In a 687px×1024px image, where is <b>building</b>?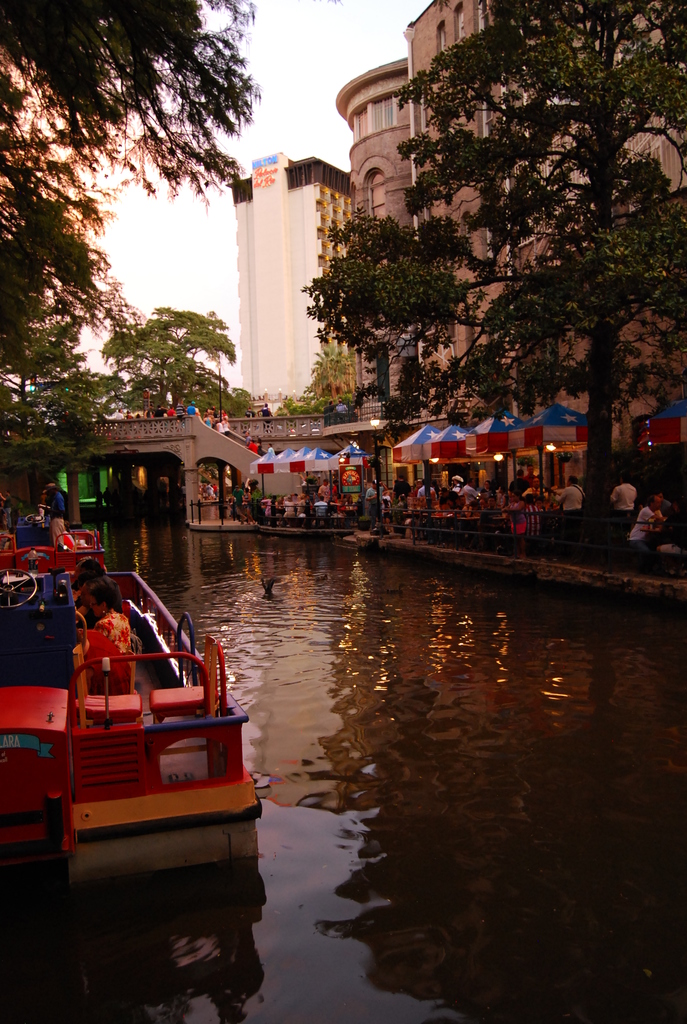
330 0 686 463.
